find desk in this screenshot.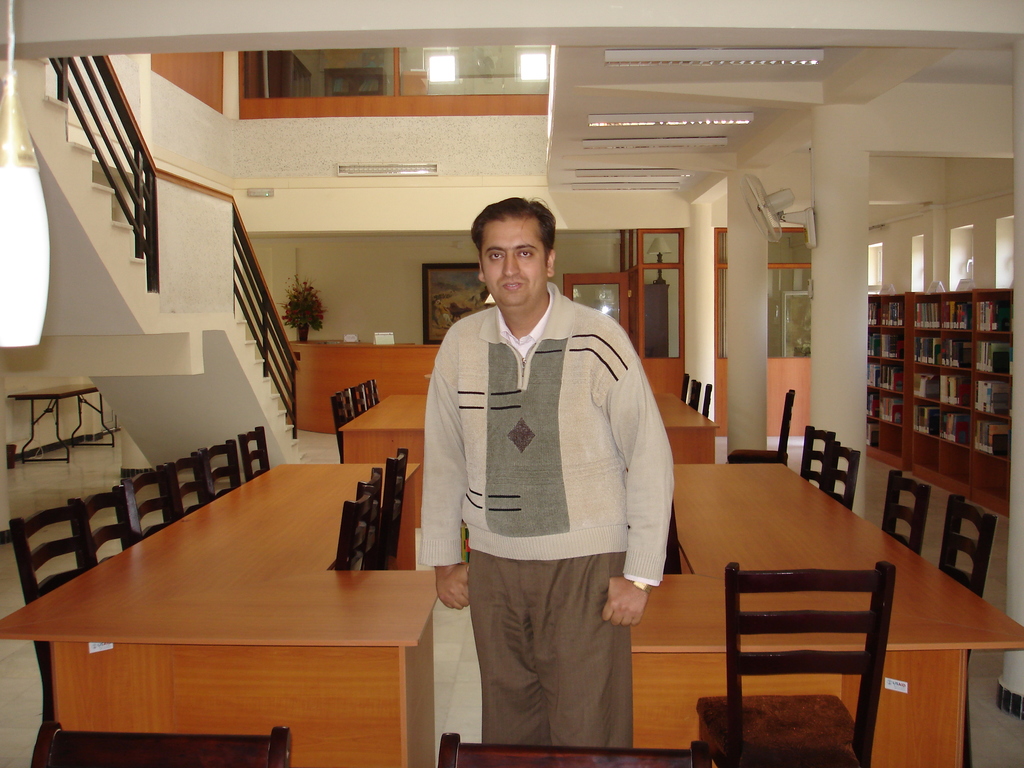
The bounding box for desk is box=[28, 429, 465, 765].
